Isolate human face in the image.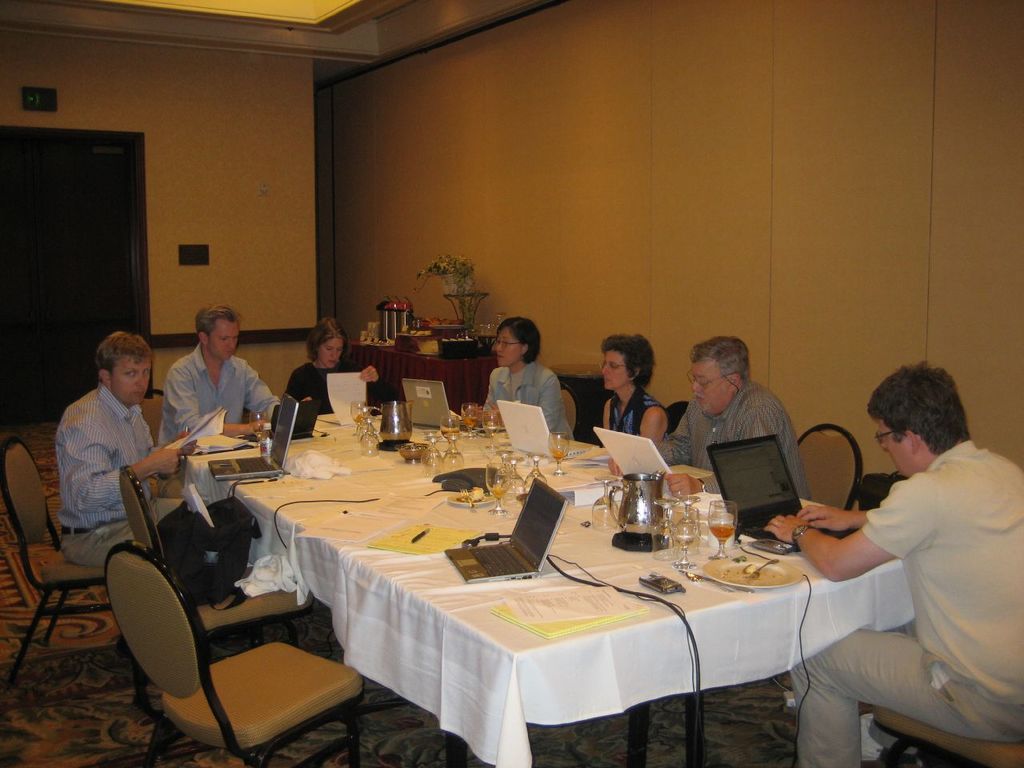
Isolated region: crop(497, 329, 521, 365).
